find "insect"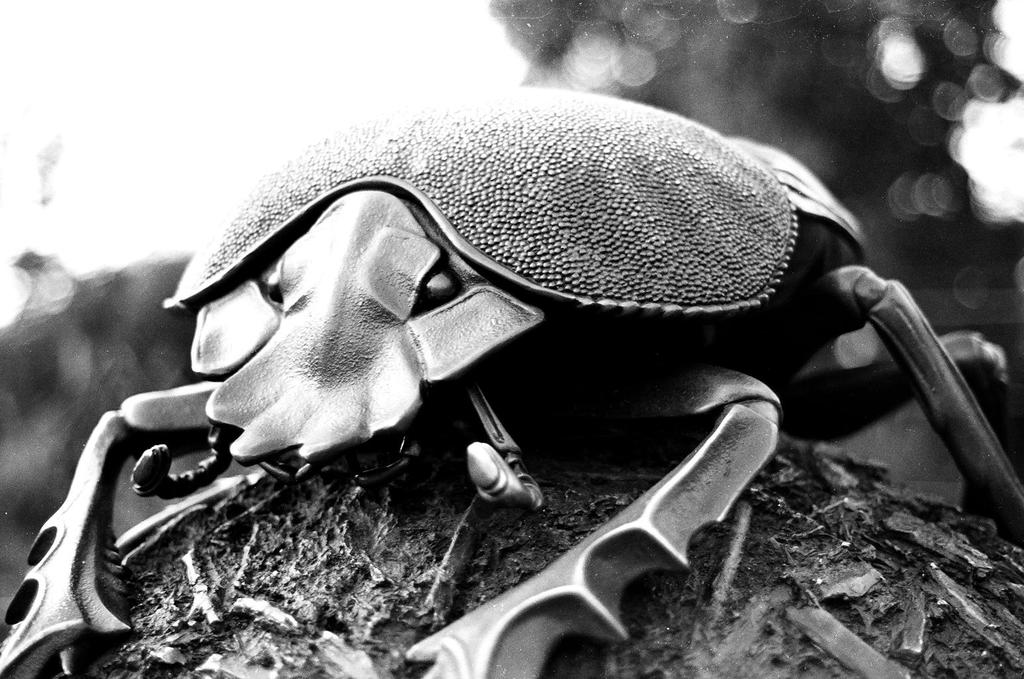
{"left": 0, "top": 84, "right": 1023, "bottom": 678}
